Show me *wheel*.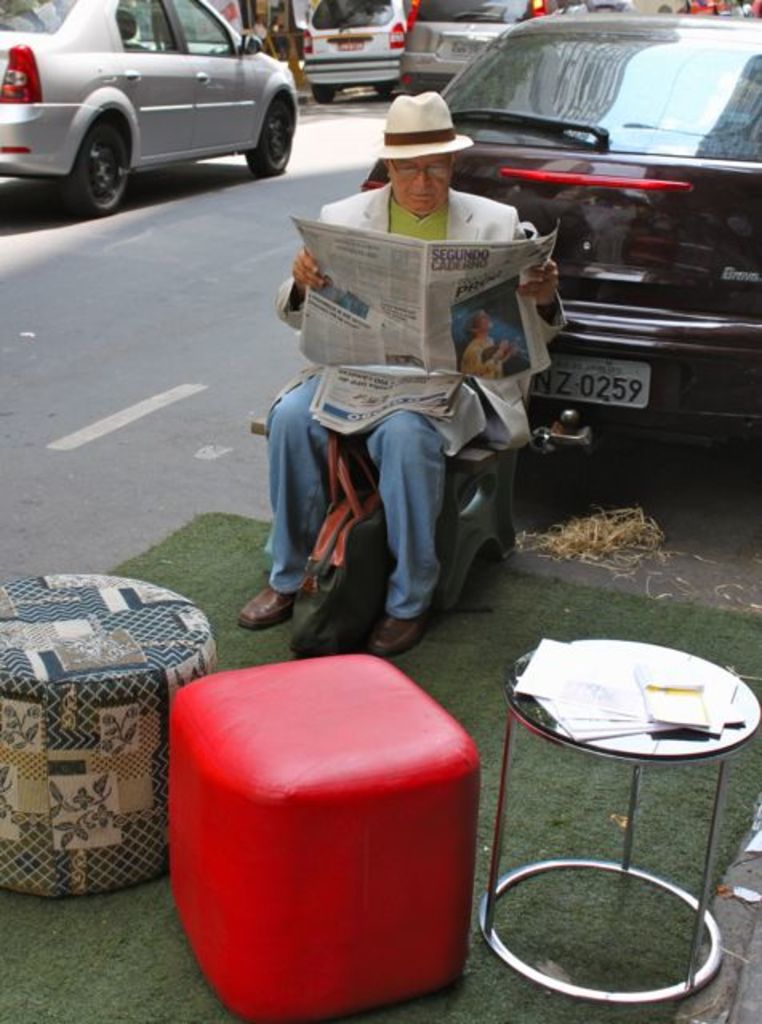
*wheel* is here: detection(248, 90, 299, 186).
